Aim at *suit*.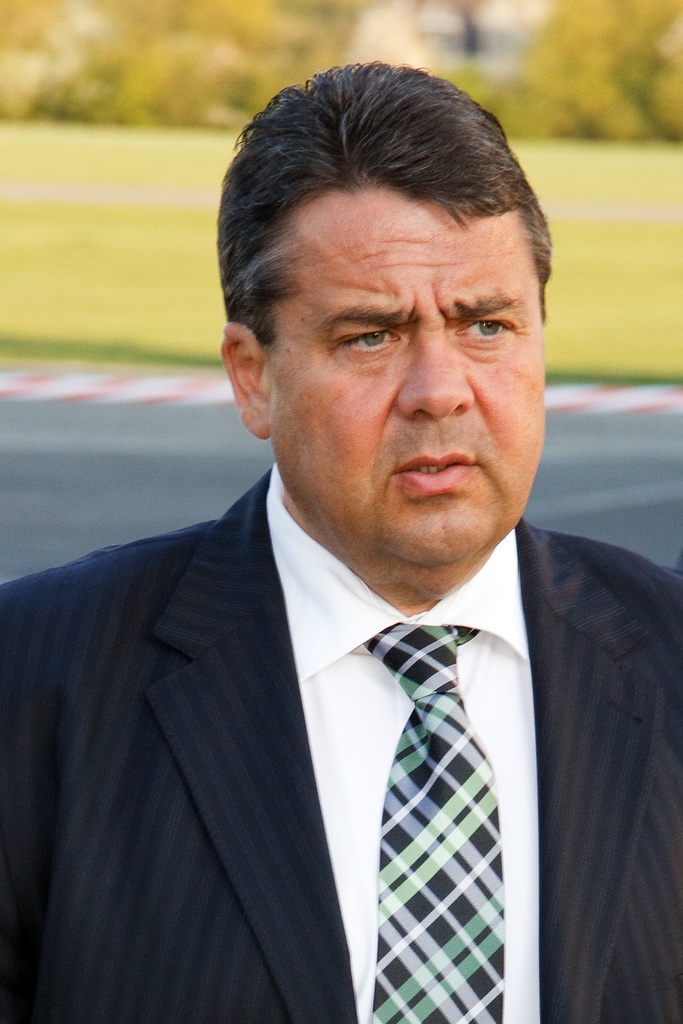
Aimed at bbox=[32, 226, 658, 1023].
